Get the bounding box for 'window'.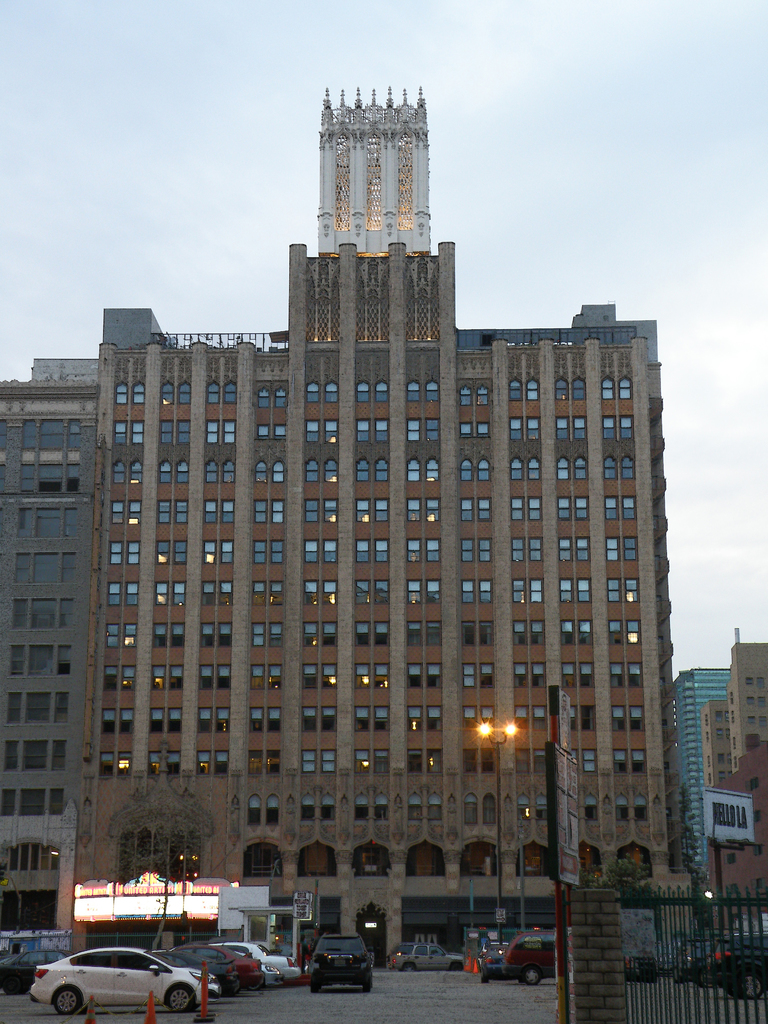
BBox(355, 541, 383, 566).
